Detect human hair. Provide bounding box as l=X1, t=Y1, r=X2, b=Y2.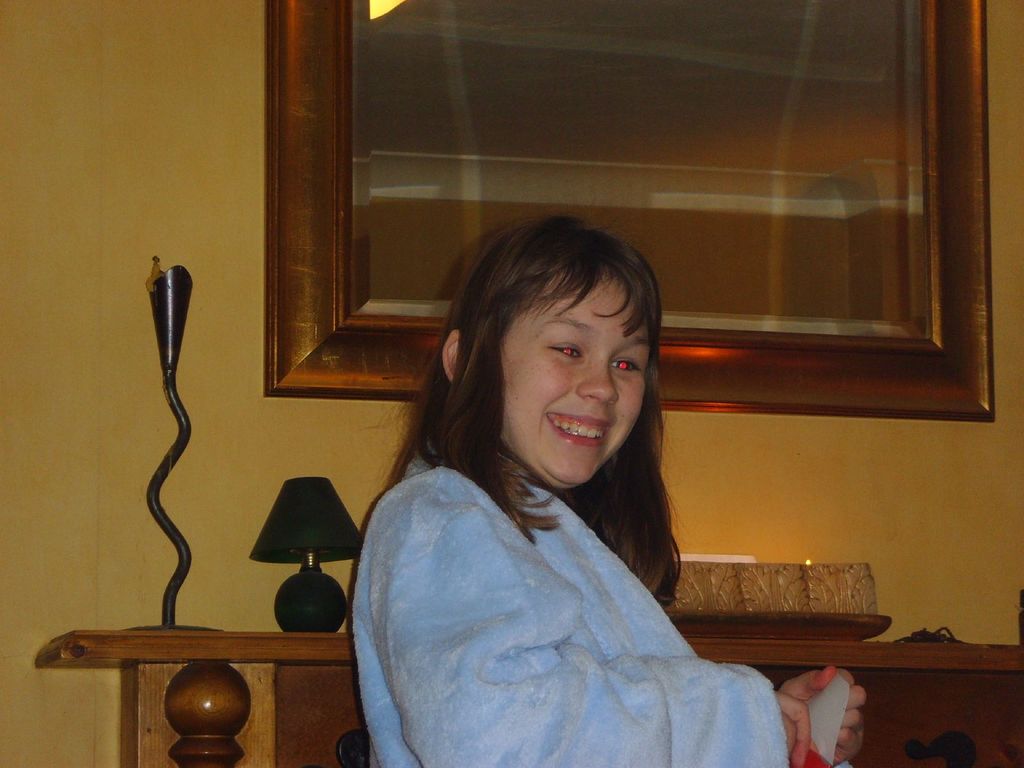
l=417, t=227, r=670, b=554.
